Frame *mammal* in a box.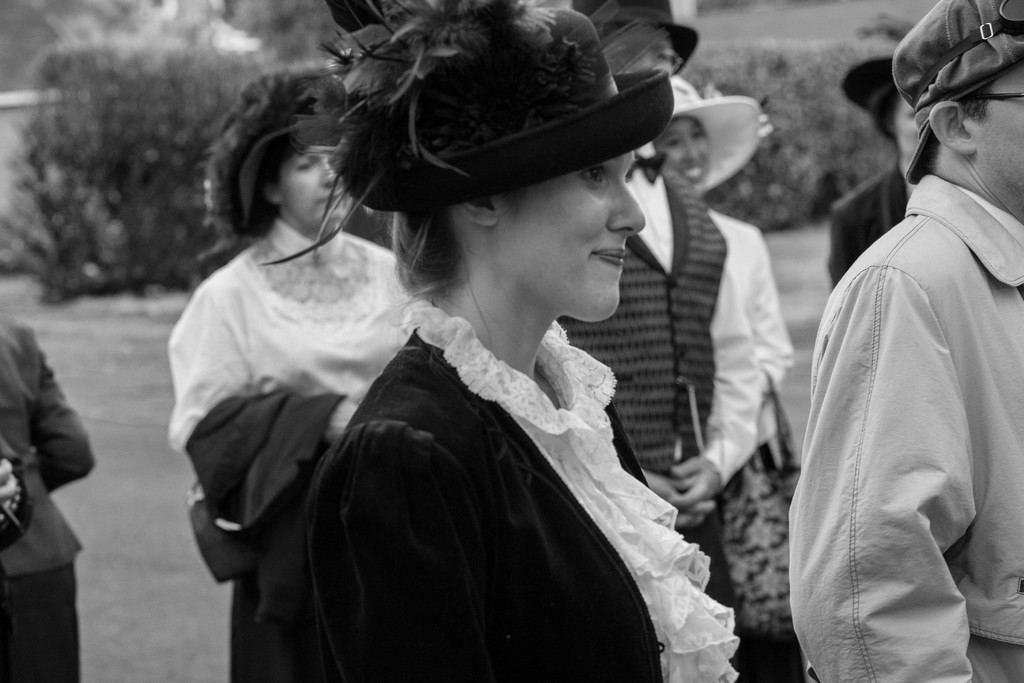
crop(821, 60, 917, 292).
